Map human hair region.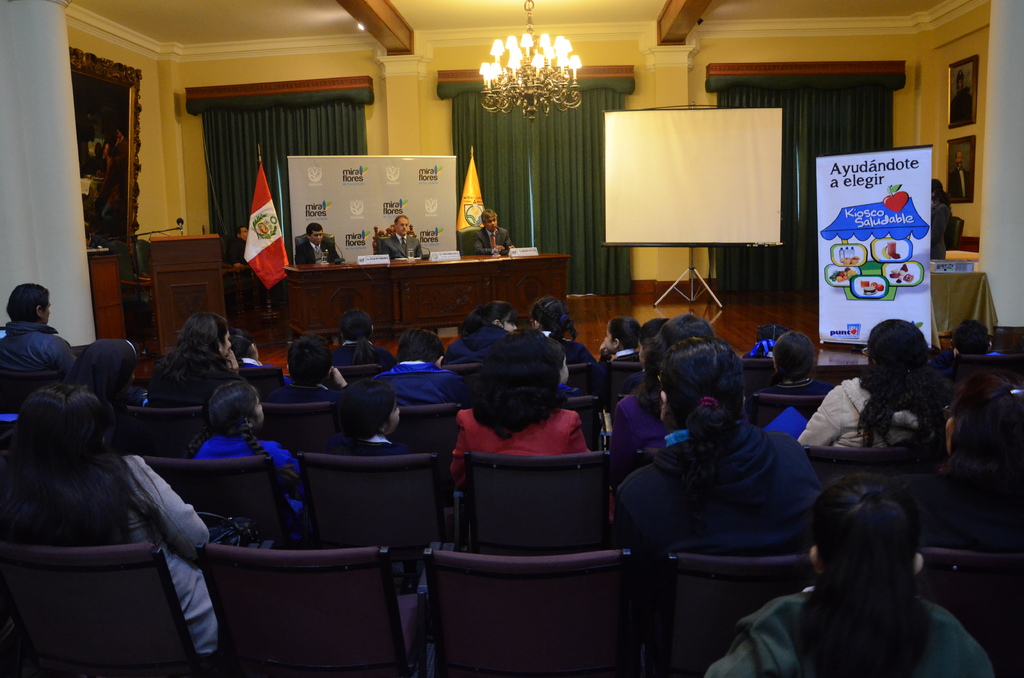
Mapped to detection(6, 287, 51, 322).
